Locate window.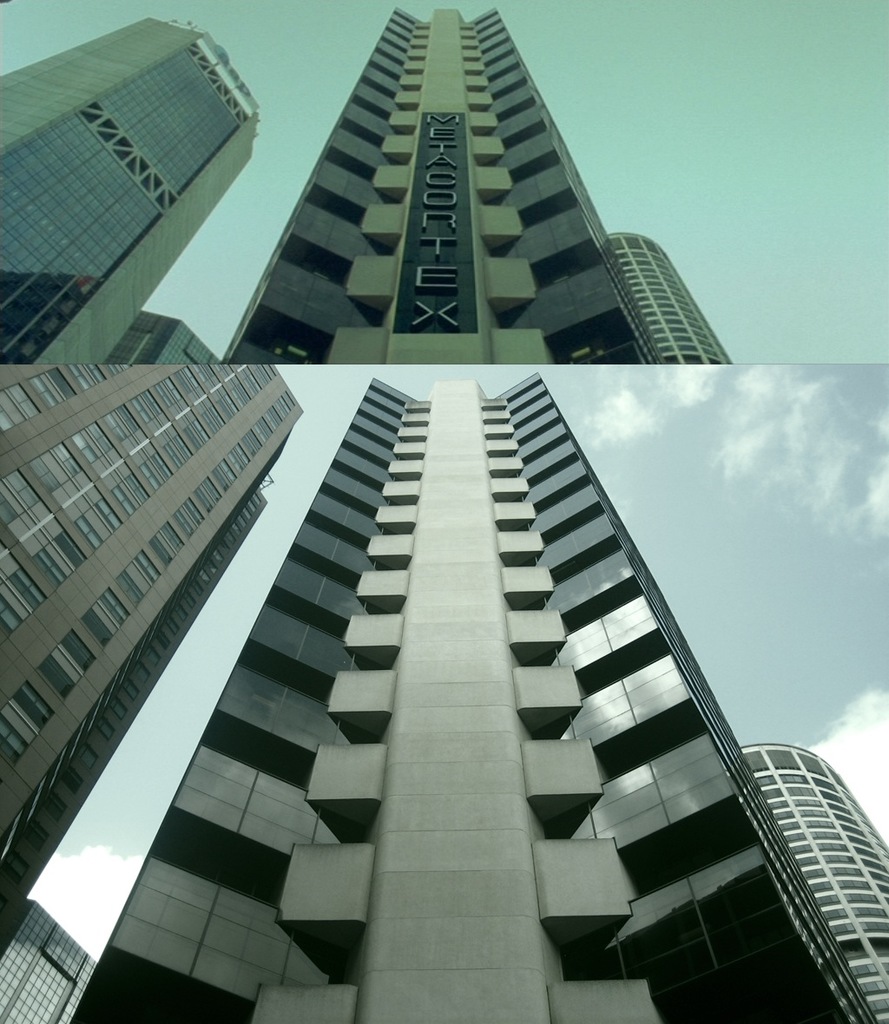
Bounding box: 0,540,51,636.
